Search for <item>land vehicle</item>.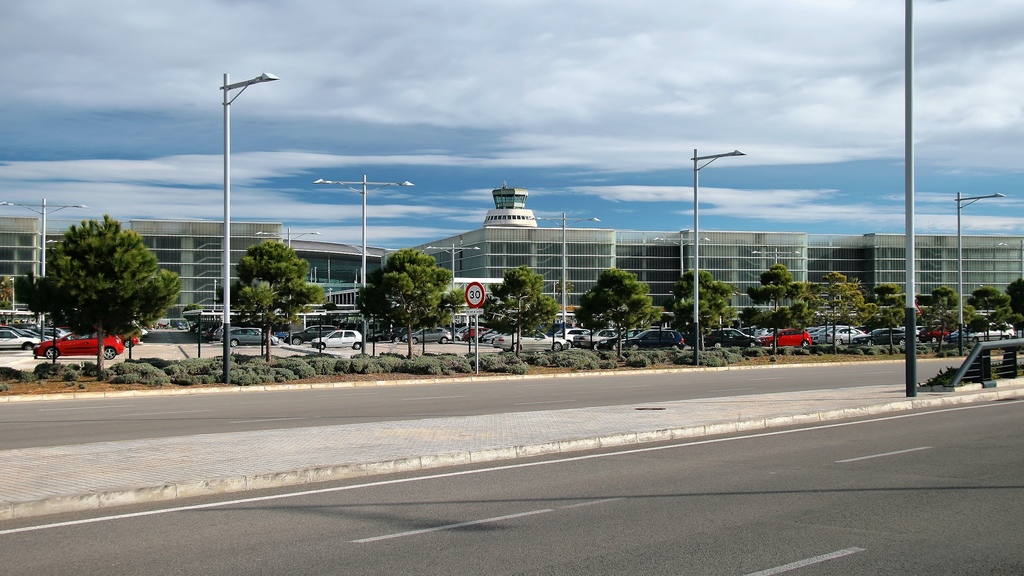
Found at <box>859,326,905,343</box>.
